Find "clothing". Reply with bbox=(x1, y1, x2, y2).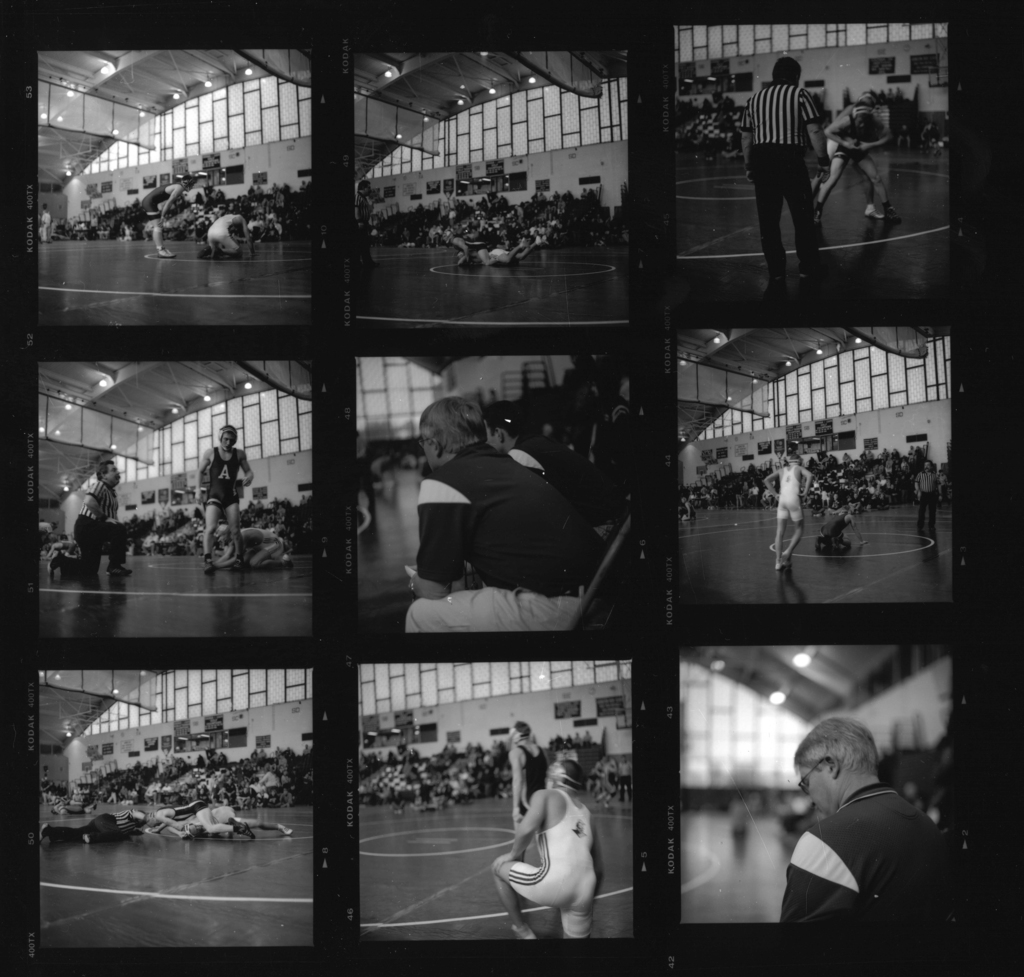
bbox=(58, 481, 140, 573).
